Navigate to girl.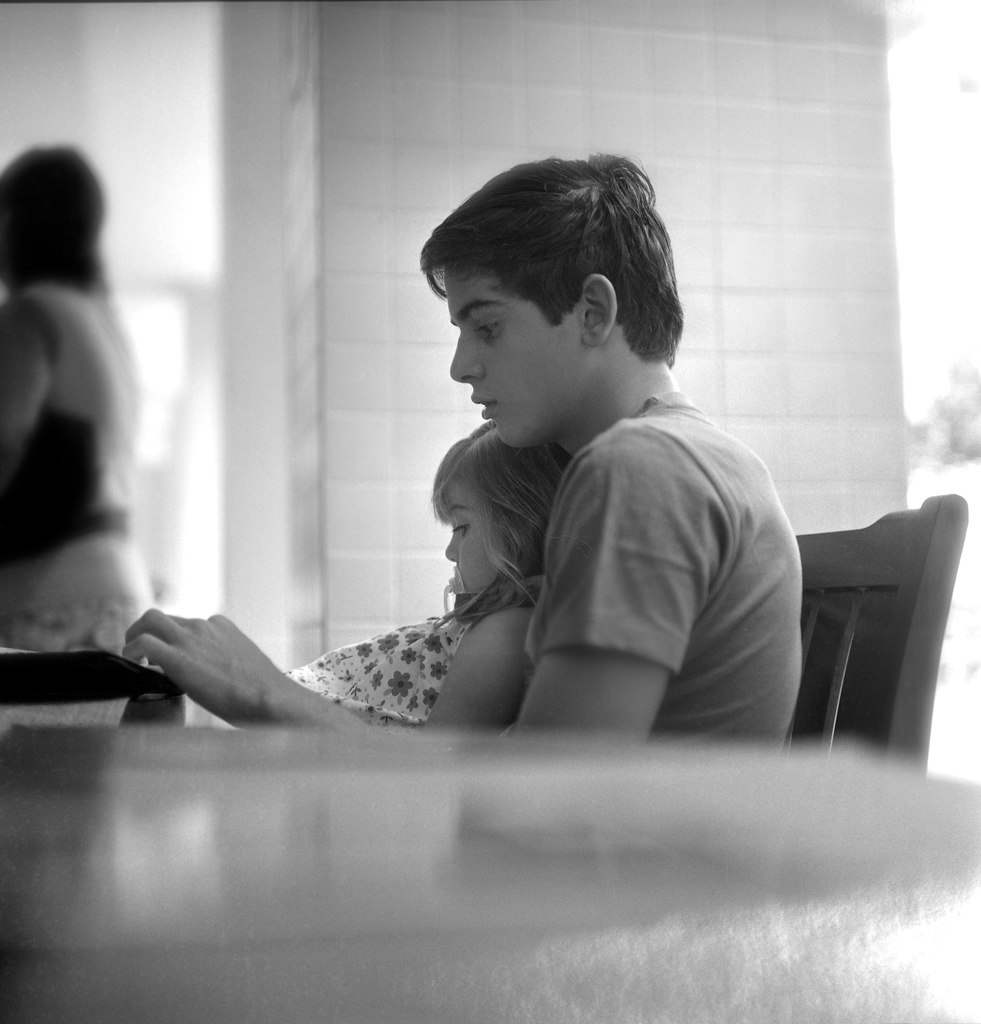
Navigation target: 279,424,567,730.
